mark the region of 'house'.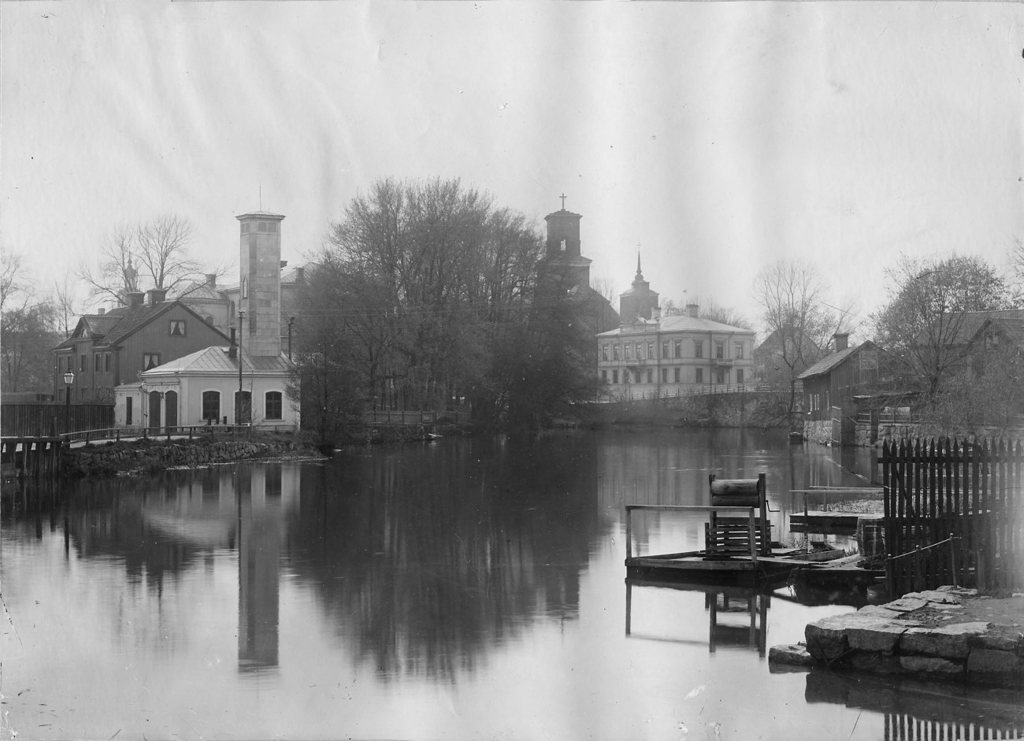
Region: crop(571, 254, 796, 421).
